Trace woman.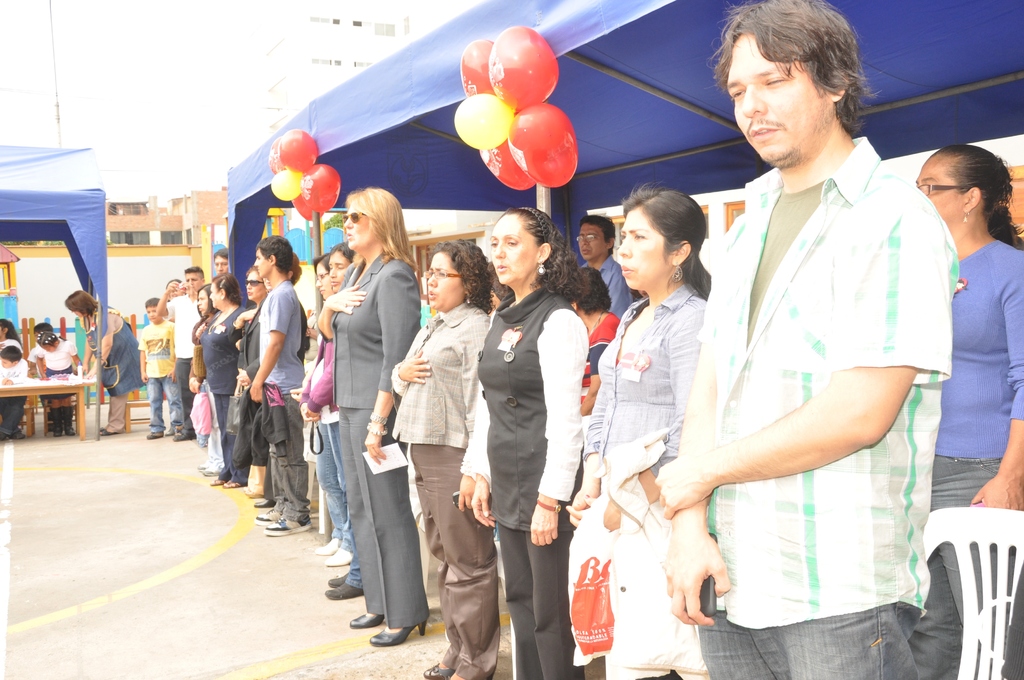
Traced to box(319, 166, 426, 652).
